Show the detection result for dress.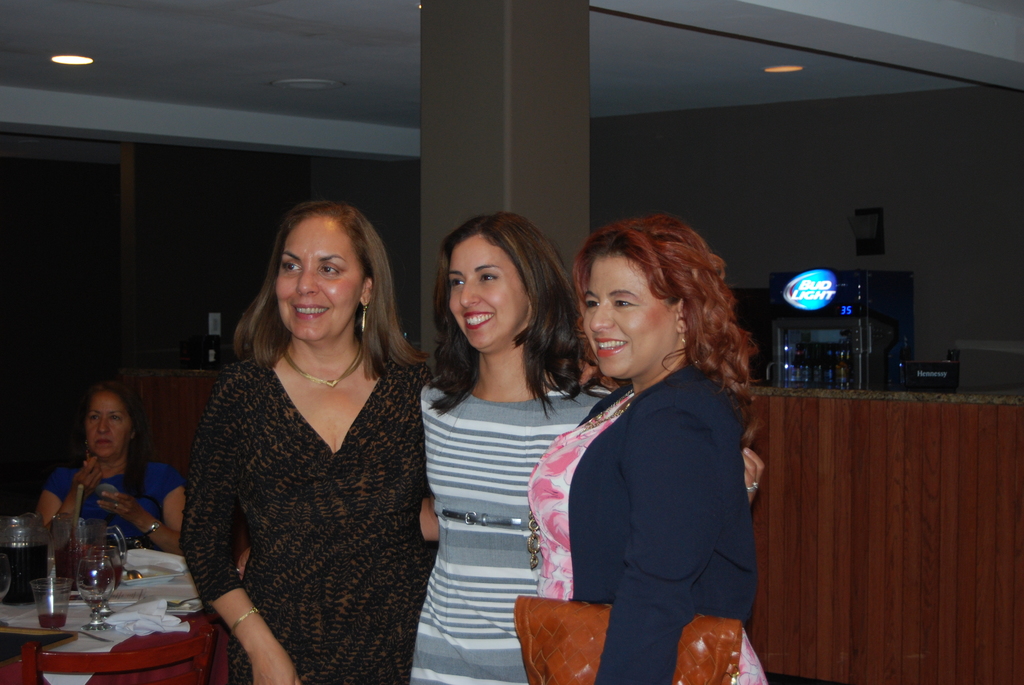
(532, 388, 768, 684).
